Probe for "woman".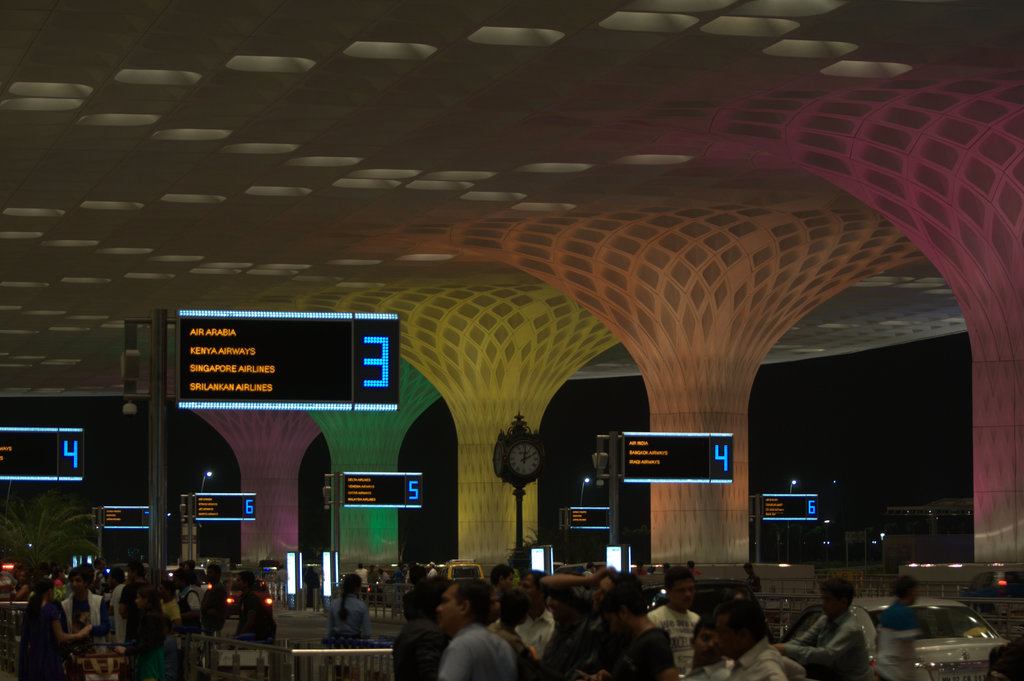
Probe result: Rect(326, 573, 374, 639).
